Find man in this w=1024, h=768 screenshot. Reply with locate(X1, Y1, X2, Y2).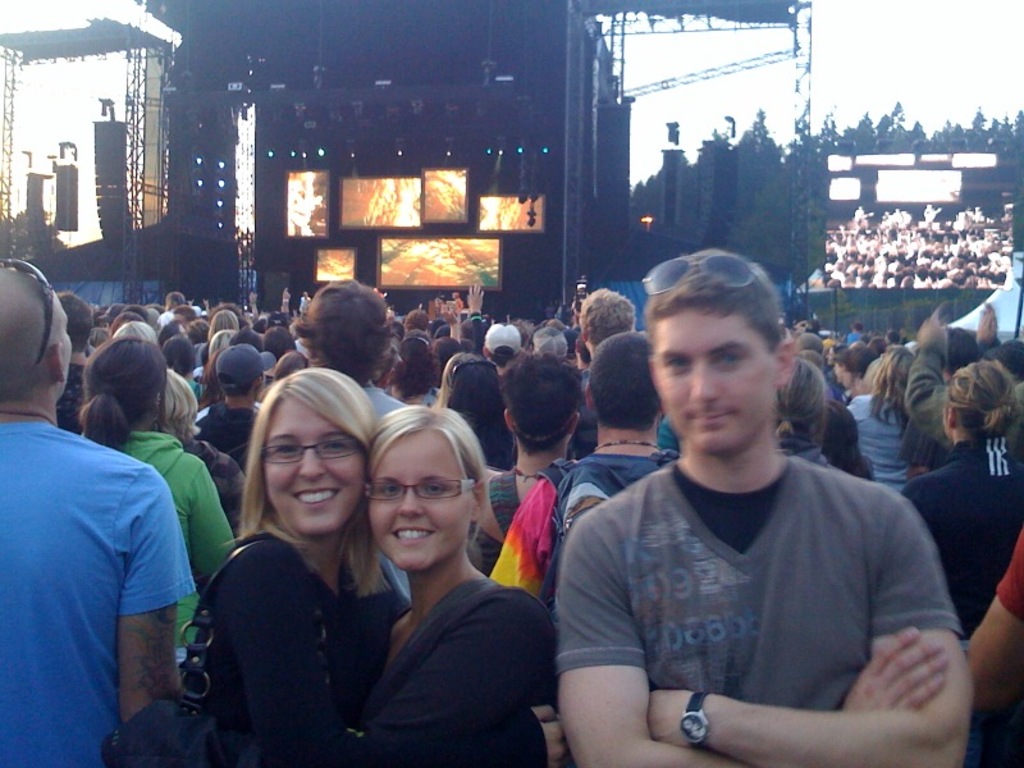
locate(494, 328, 680, 608).
